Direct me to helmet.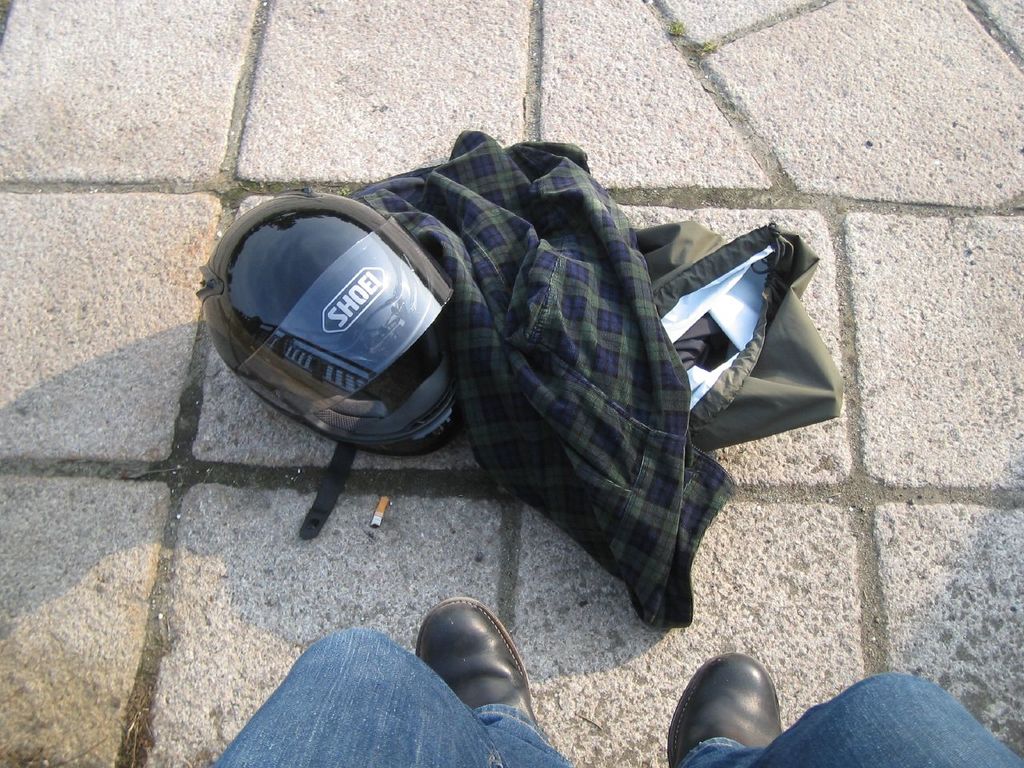
Direction: locate(209, 183, 462, 522).
